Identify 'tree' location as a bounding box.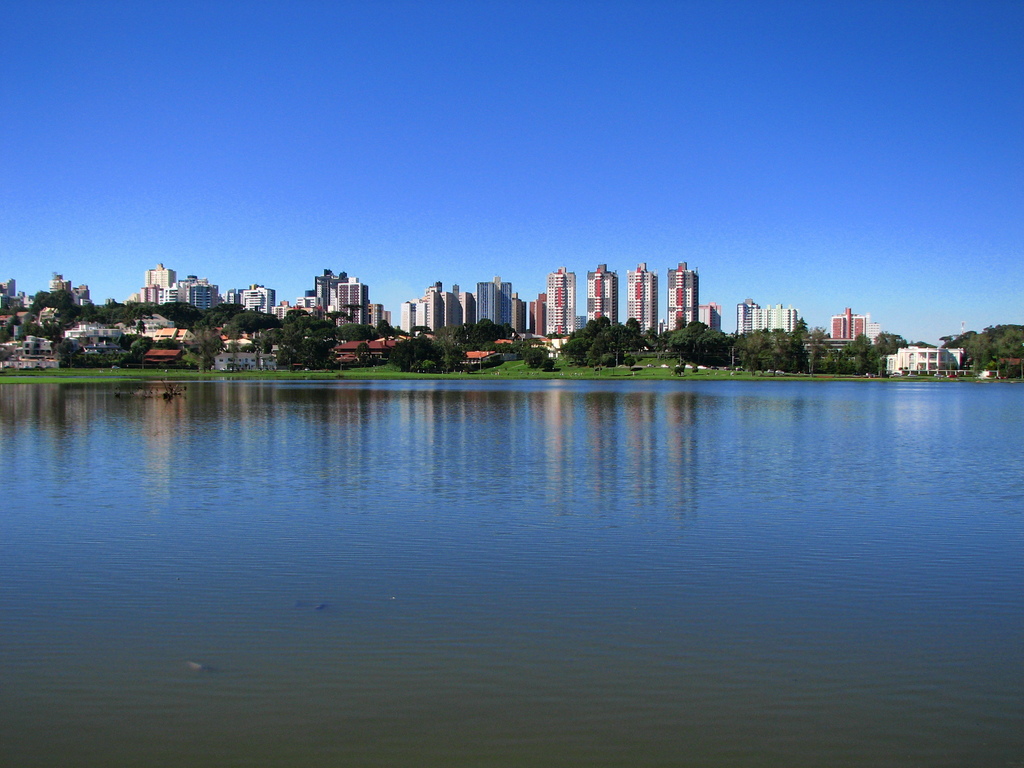
24, 322, 45, 344.
